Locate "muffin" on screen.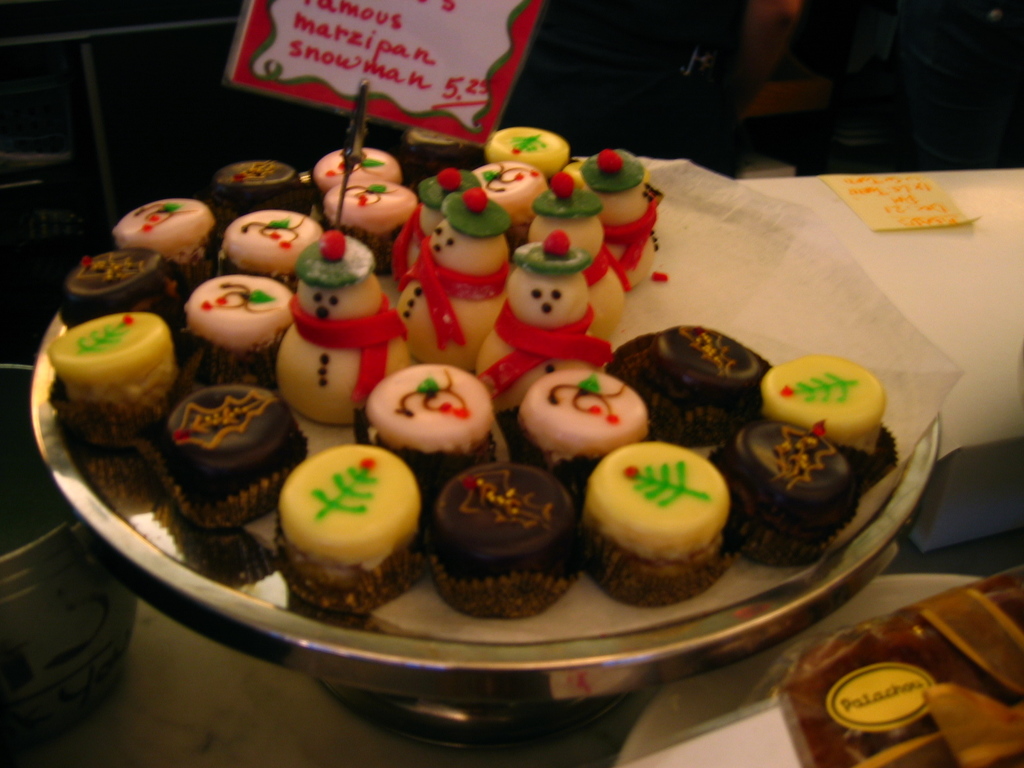
On screen at l=44, t=299, r=209, b=452.
